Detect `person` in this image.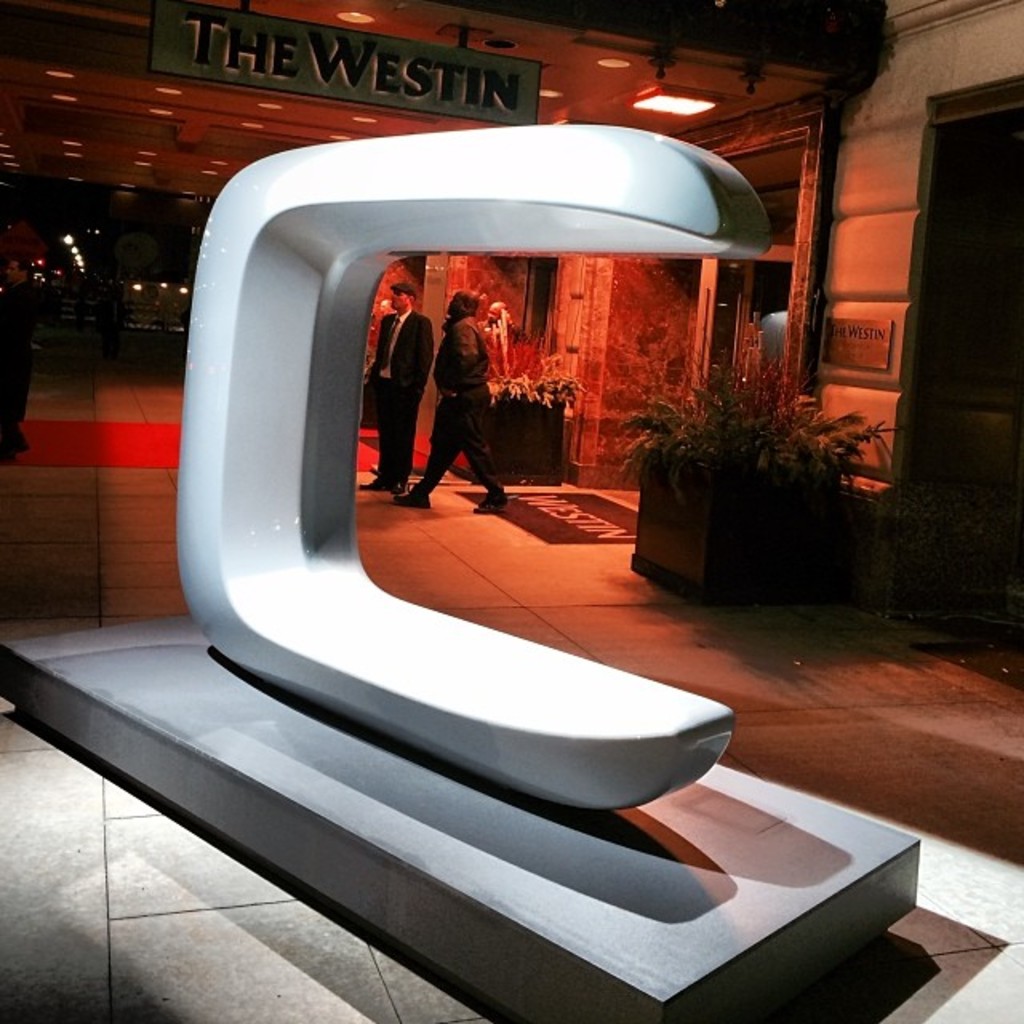
Detection: <bbox>0, 251, 38, 456</bbox>.
